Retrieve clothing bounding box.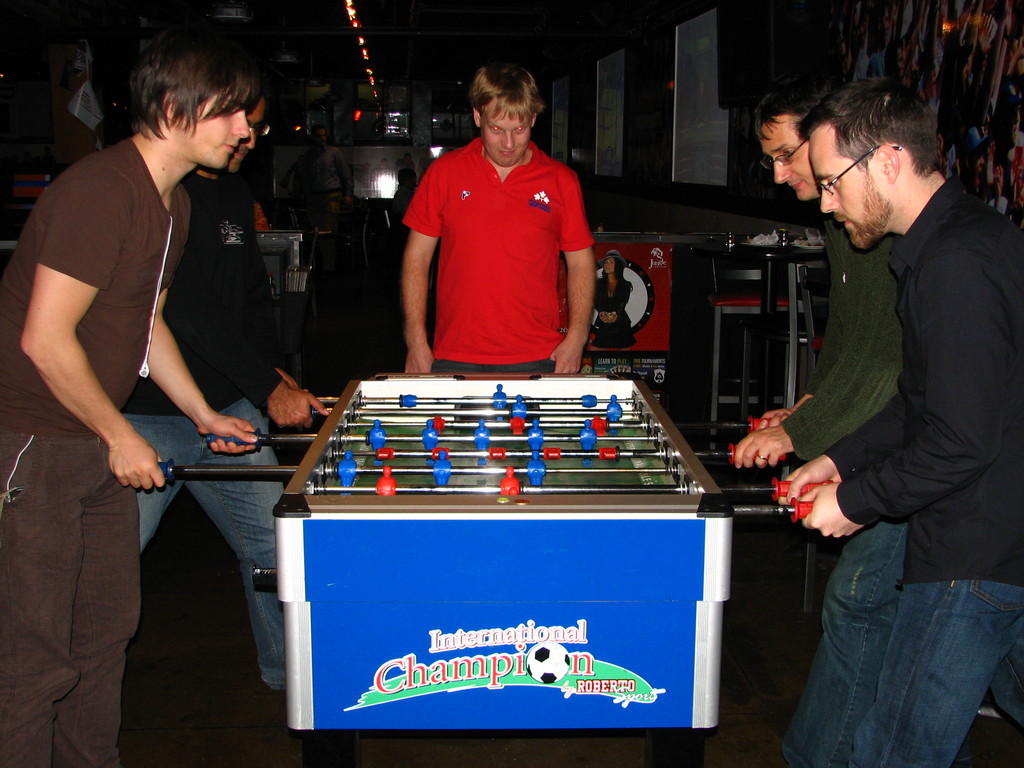
Bounding box: {"left": 822, "top": 179, "right": 1023, "bottom": 767}.
